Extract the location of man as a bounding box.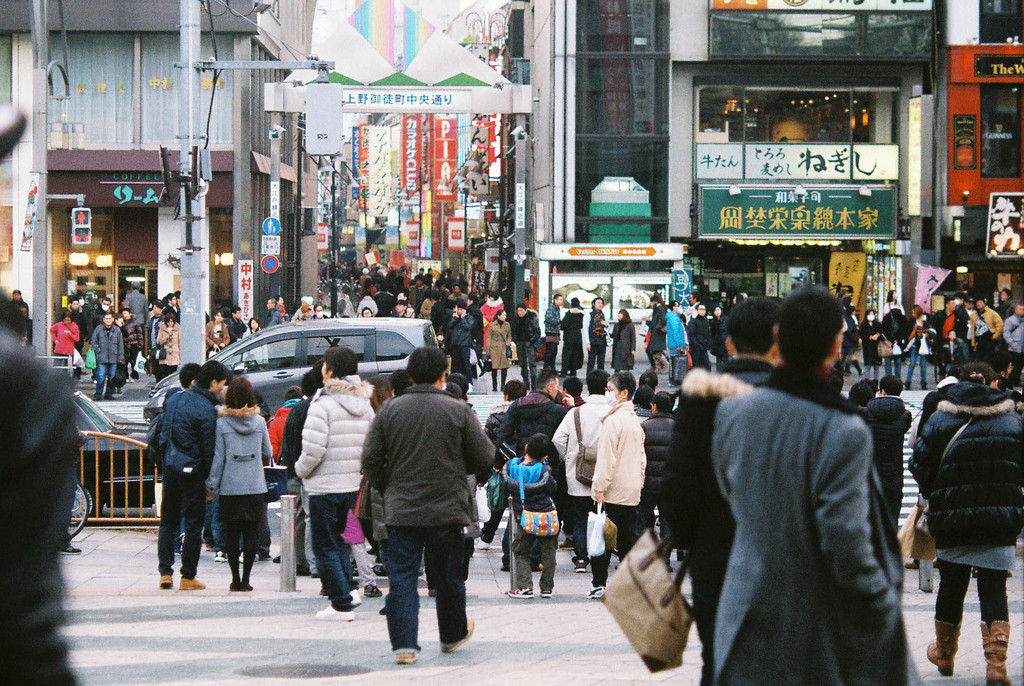
crop(551, 368, 618, 571).
